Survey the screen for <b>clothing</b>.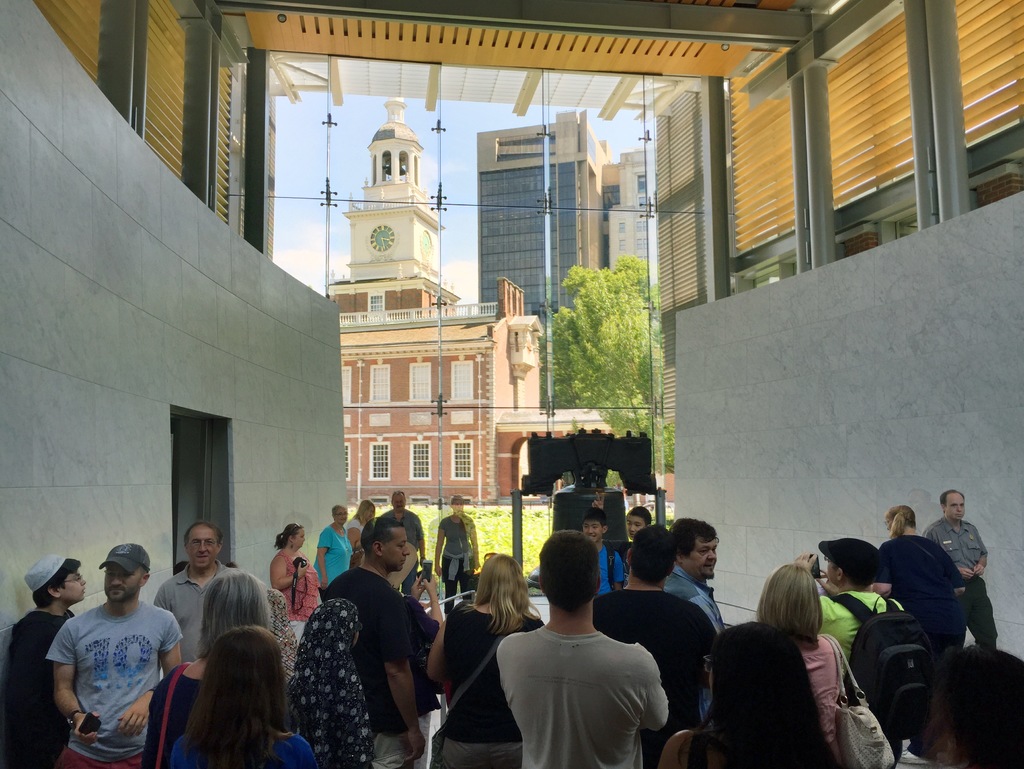
Survey found: [x1=152, y1=557, x2=238, y2=657].
